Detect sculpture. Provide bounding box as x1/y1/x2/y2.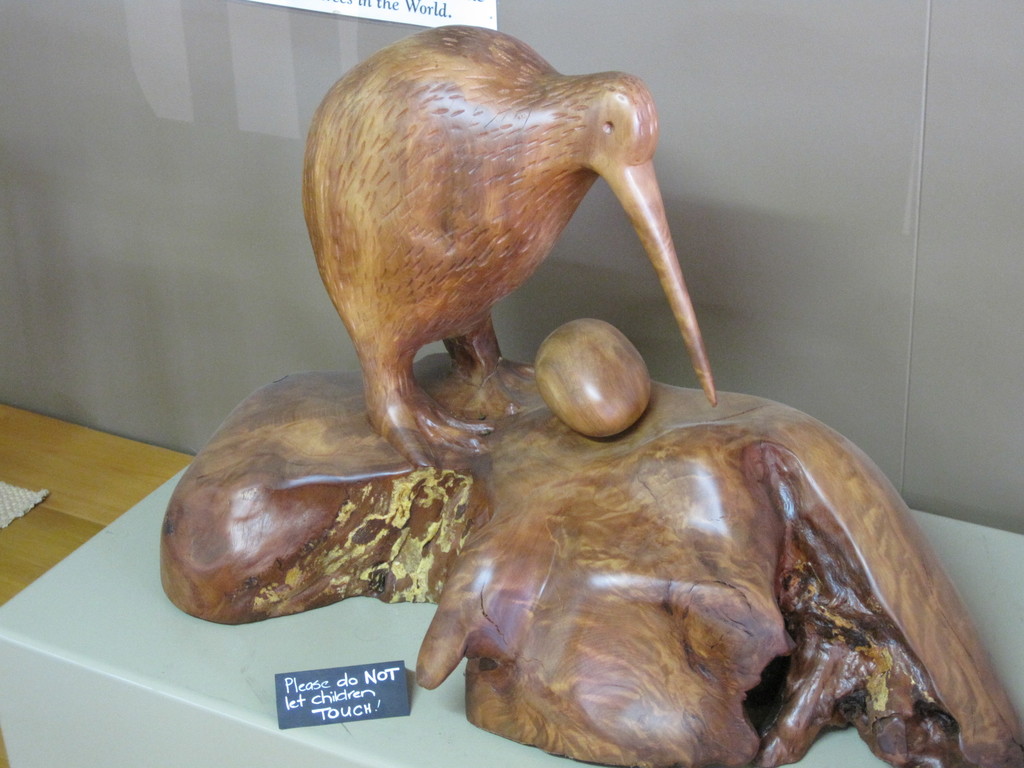
157/19/1023/767.
